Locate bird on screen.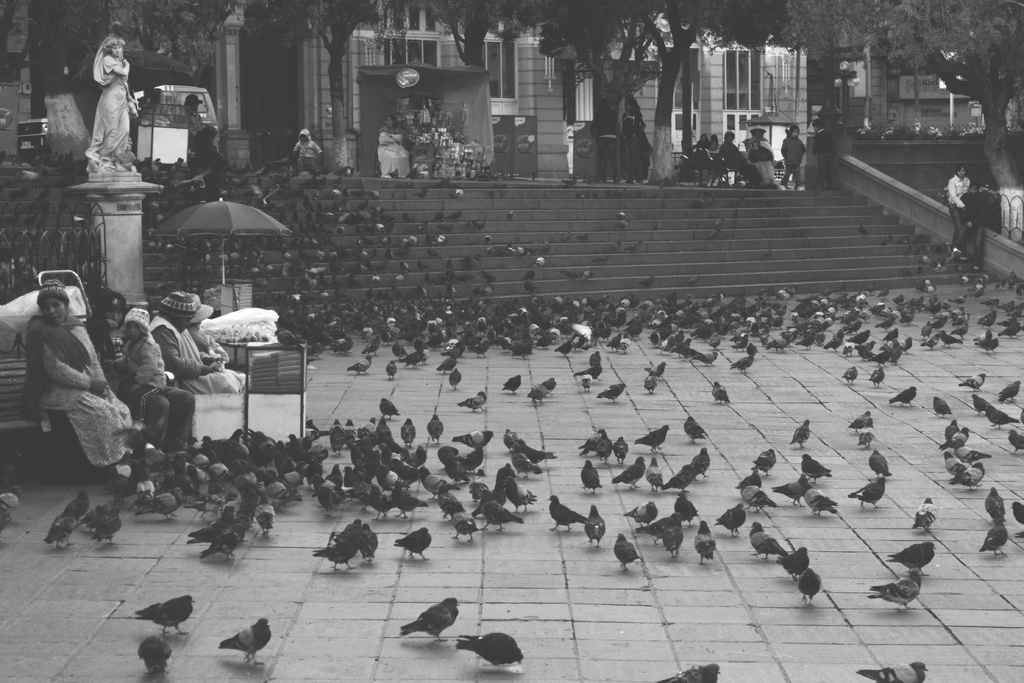
On screen at select_region(1009, 426, 1023, 452).
